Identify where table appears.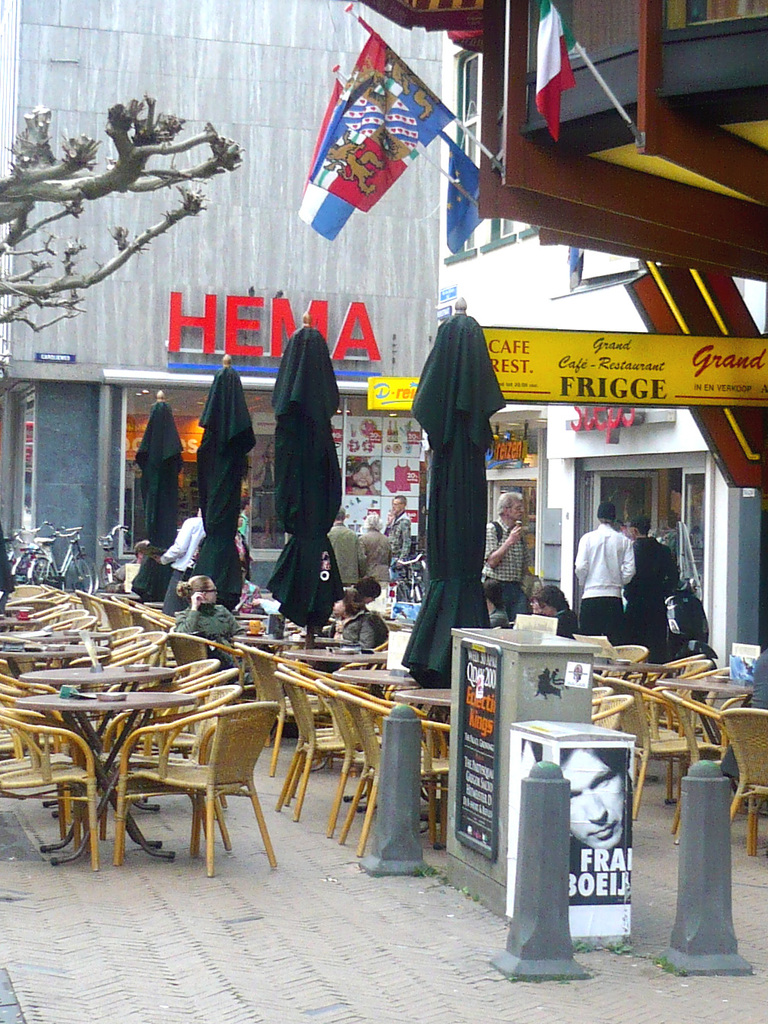
Appears at select_region(18, 663, 164, 814).
